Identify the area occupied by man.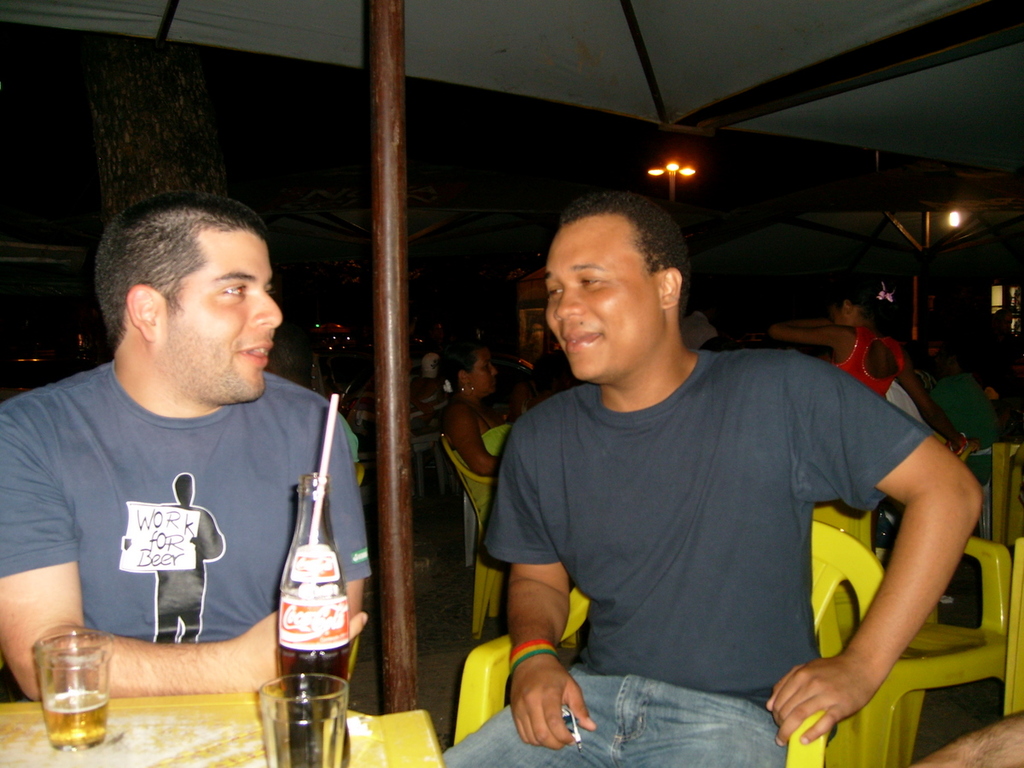
Area: [left=419, top=189, right=963, bottom=767].
